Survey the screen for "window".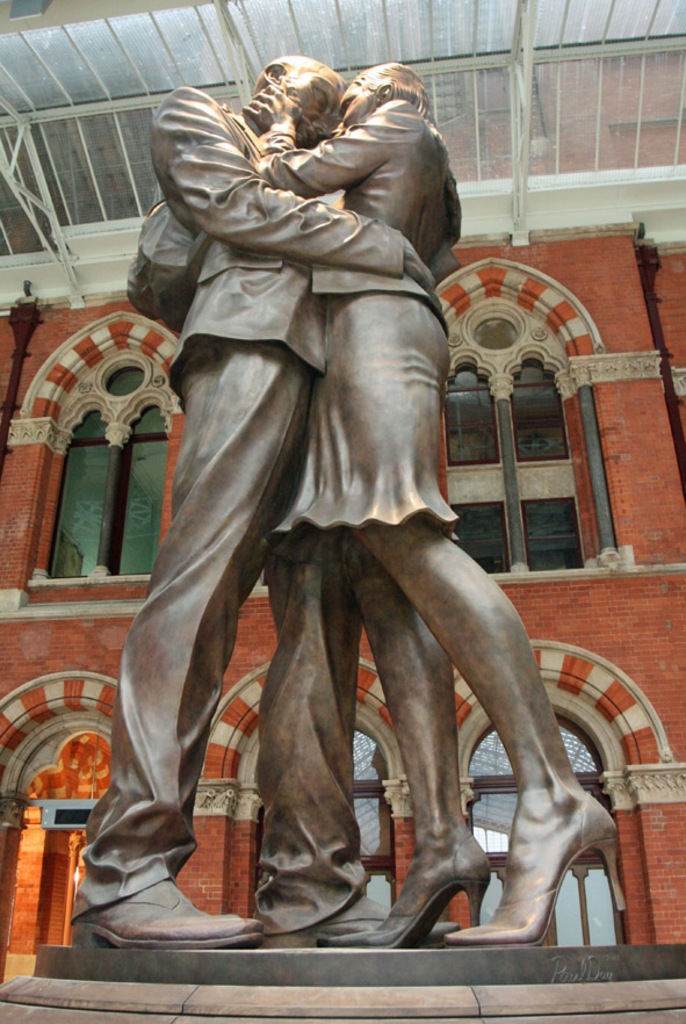
Survey found: x1=429, y1=294, x2=628, y2=570.
